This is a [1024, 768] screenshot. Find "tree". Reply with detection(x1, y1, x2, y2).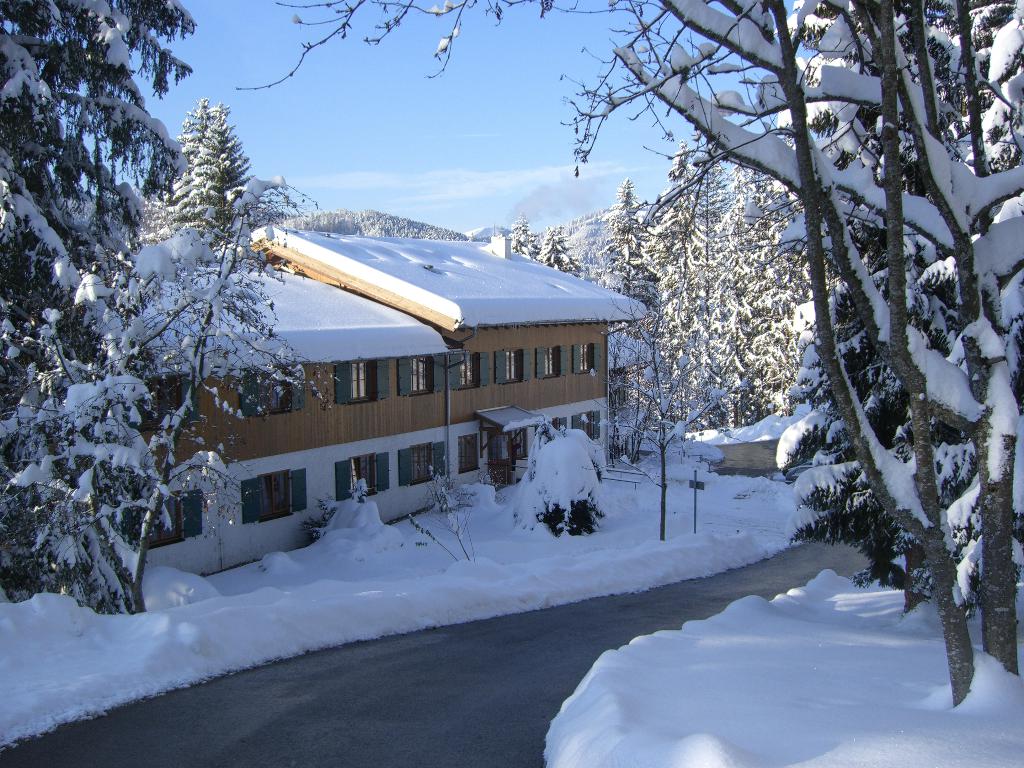
detection(273, 0, 1023, 708).
